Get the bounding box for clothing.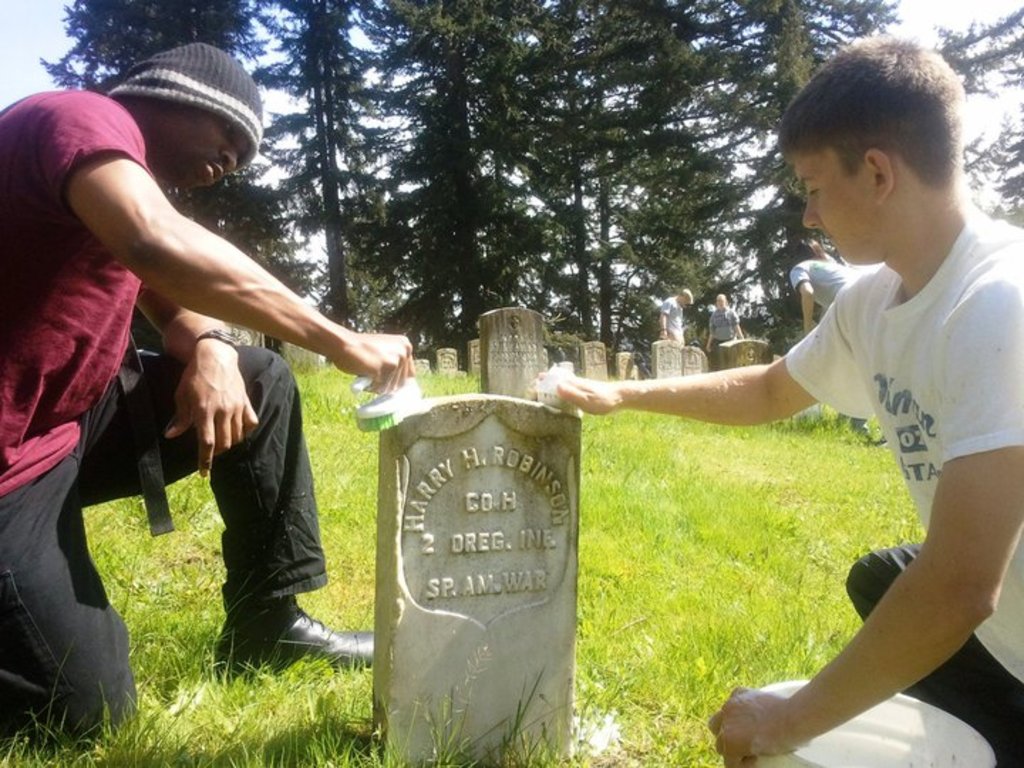
left=769, top=257, right=859, bottom=299.
